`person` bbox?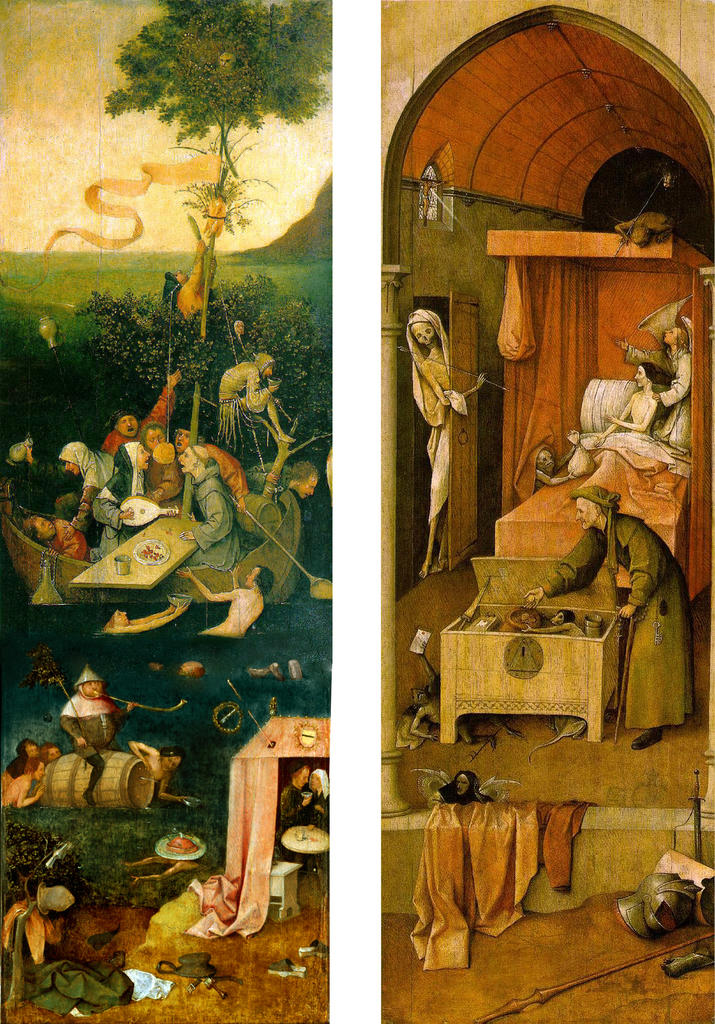
bbox=[0, 756, 42, 812]
